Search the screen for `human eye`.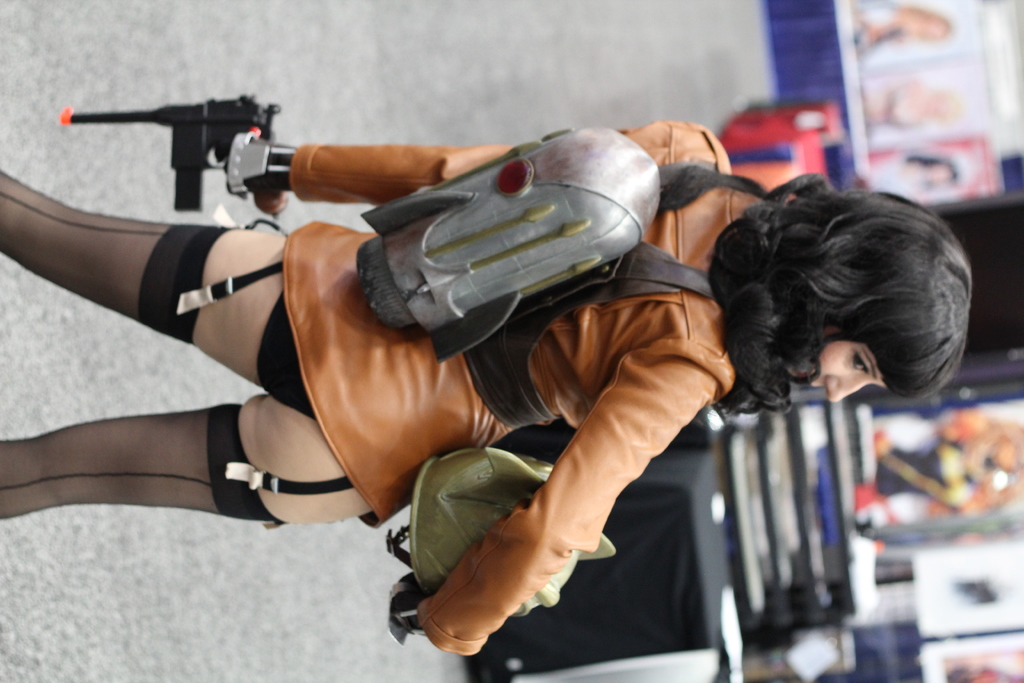
Found at [x1=855, y1=347, x2=865, y2=374].
